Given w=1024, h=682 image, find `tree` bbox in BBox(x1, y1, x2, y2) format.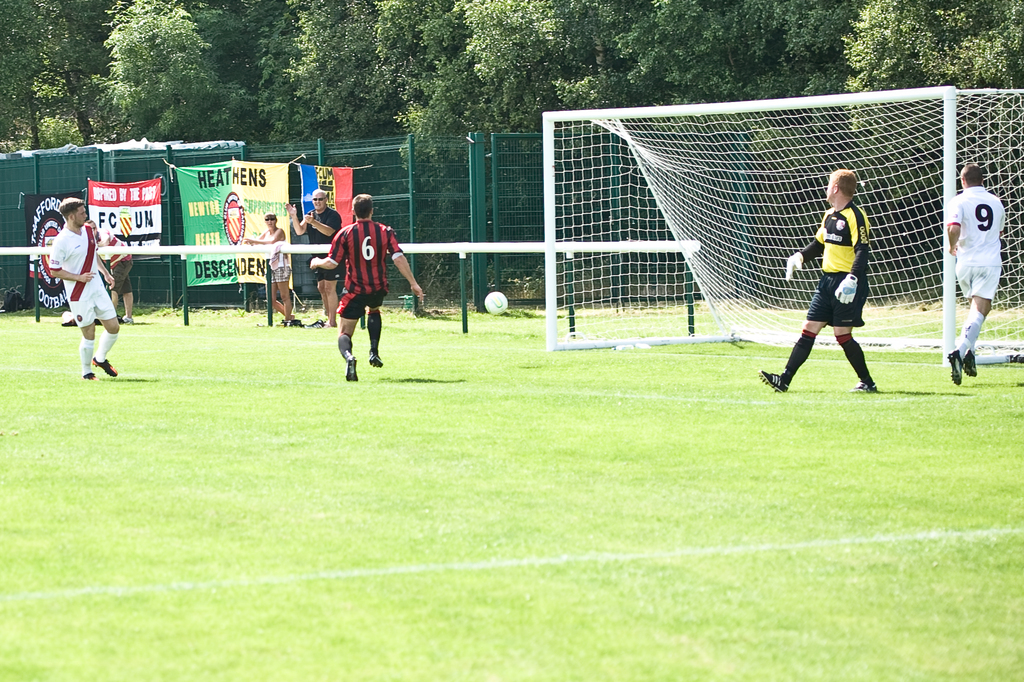
BBox(480, 0, 692, 140).
